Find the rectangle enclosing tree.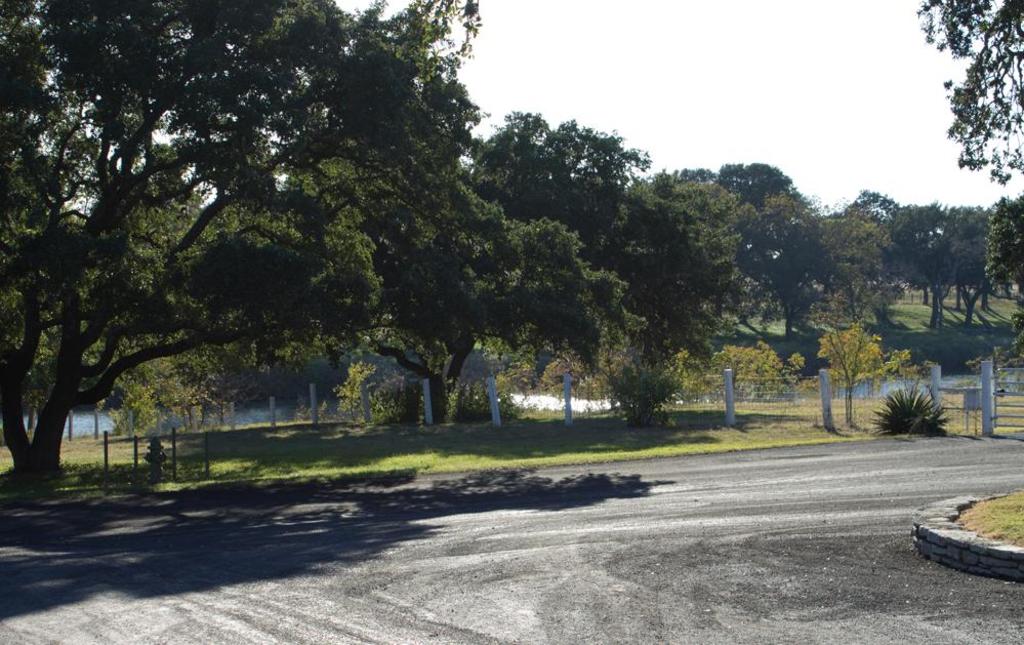
x1=830 y1=188 x2=895 y2=235.
